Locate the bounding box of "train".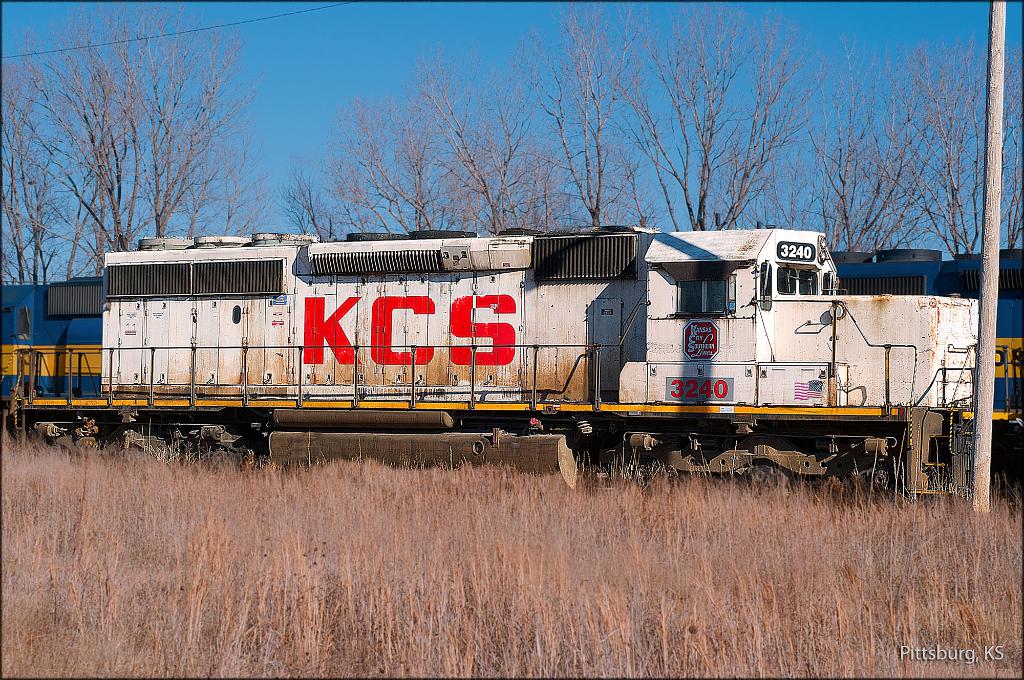
Bounding box: 0,222,1021,471.
